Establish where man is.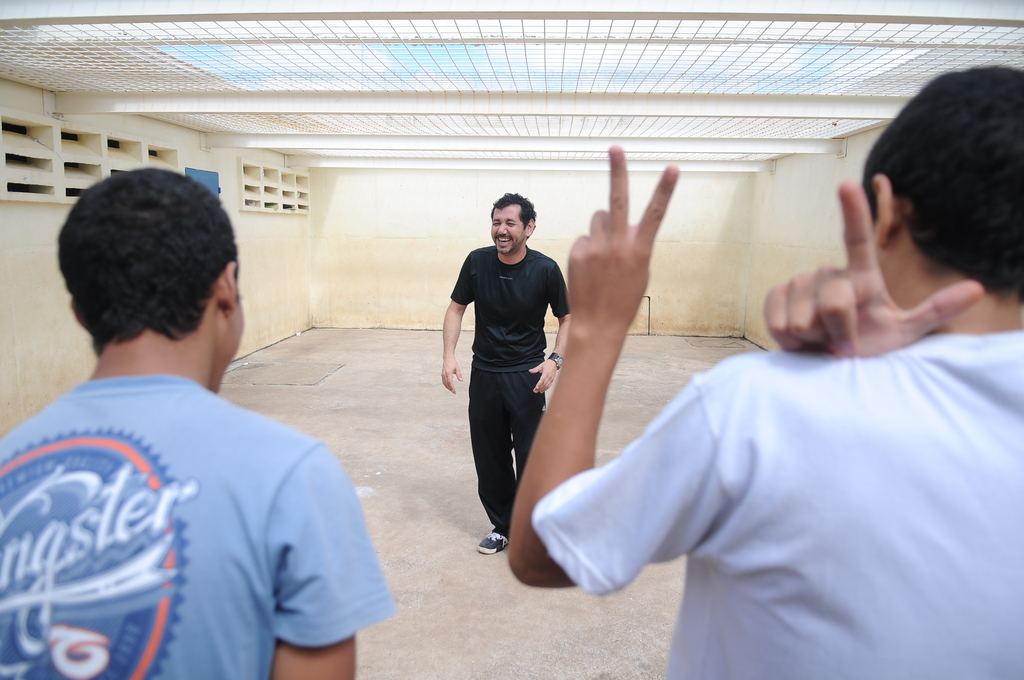
Established at [438,187,585,565].
